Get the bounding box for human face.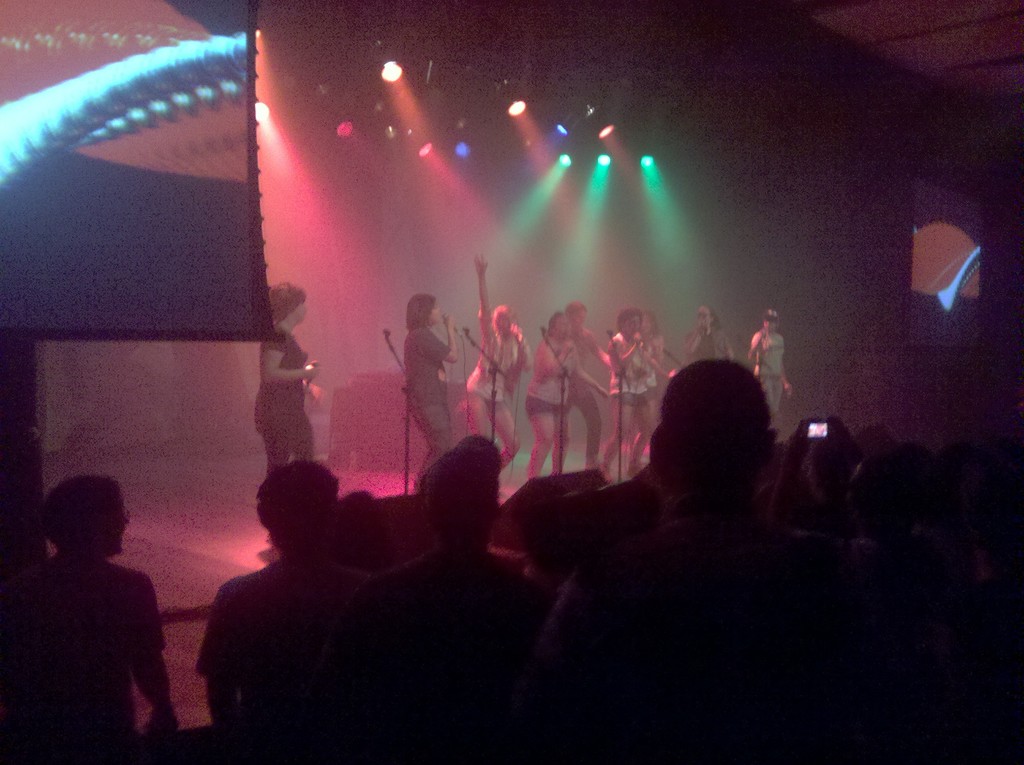
bbox(427, 300, 443, 323).
